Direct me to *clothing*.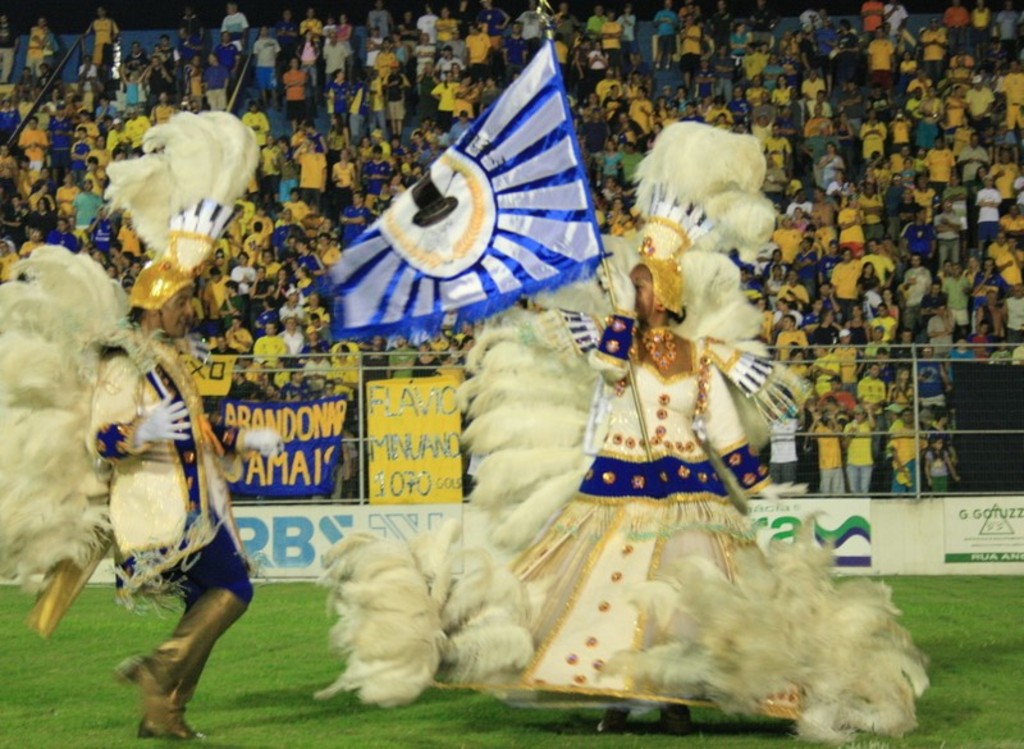
Direction: 733 33 744 58.
